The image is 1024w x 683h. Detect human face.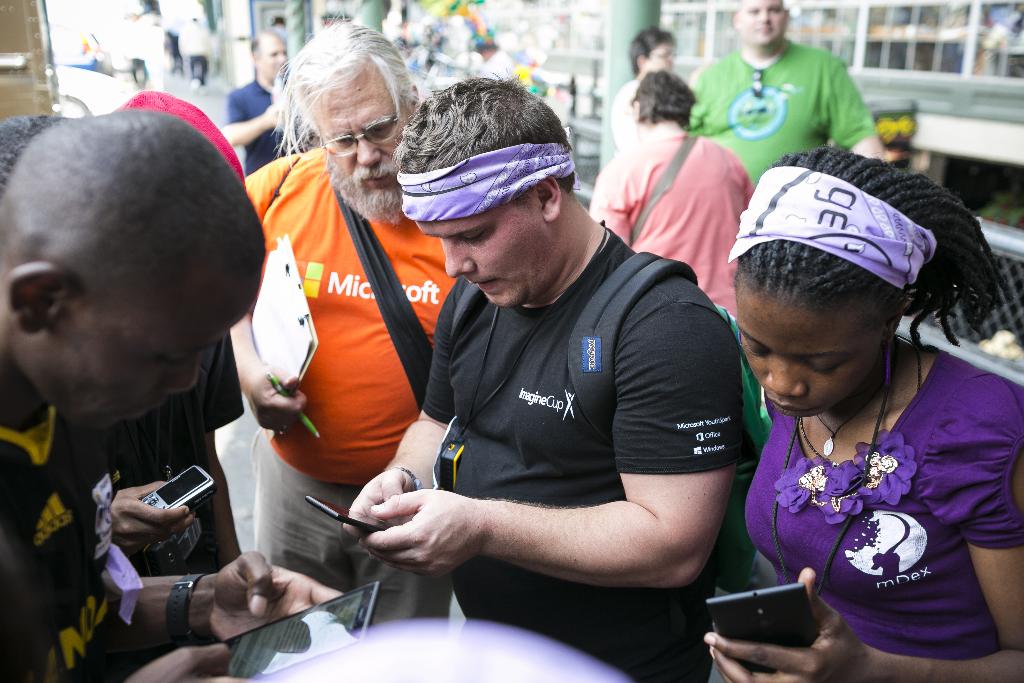
Detection: bbox=(305, 59, 402, 214).
